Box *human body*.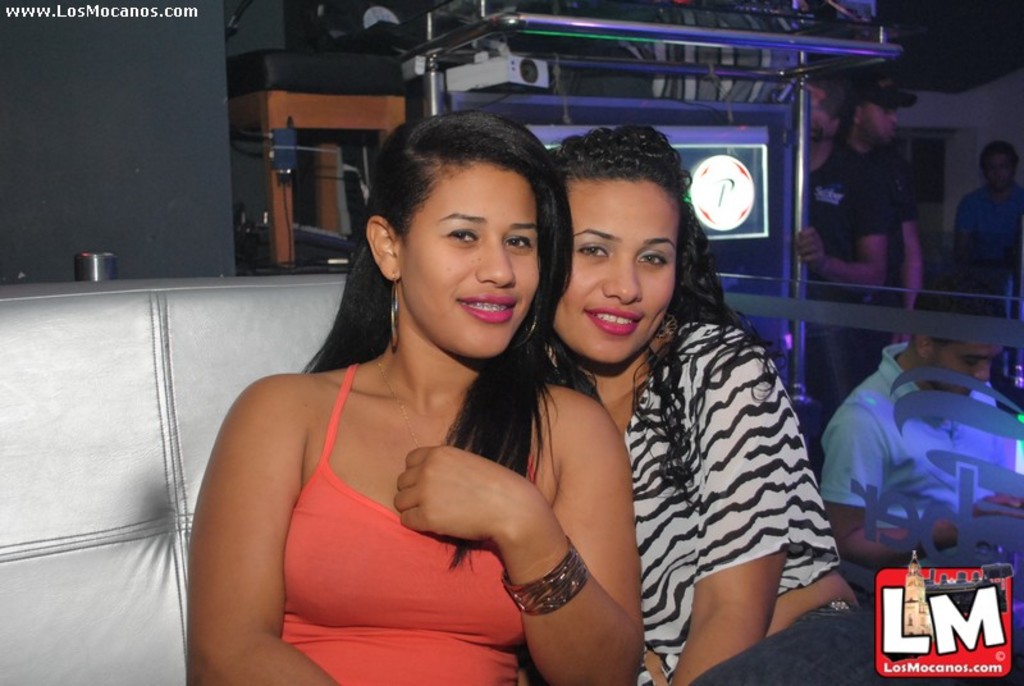
select_region(186, 105, 644, 685).
